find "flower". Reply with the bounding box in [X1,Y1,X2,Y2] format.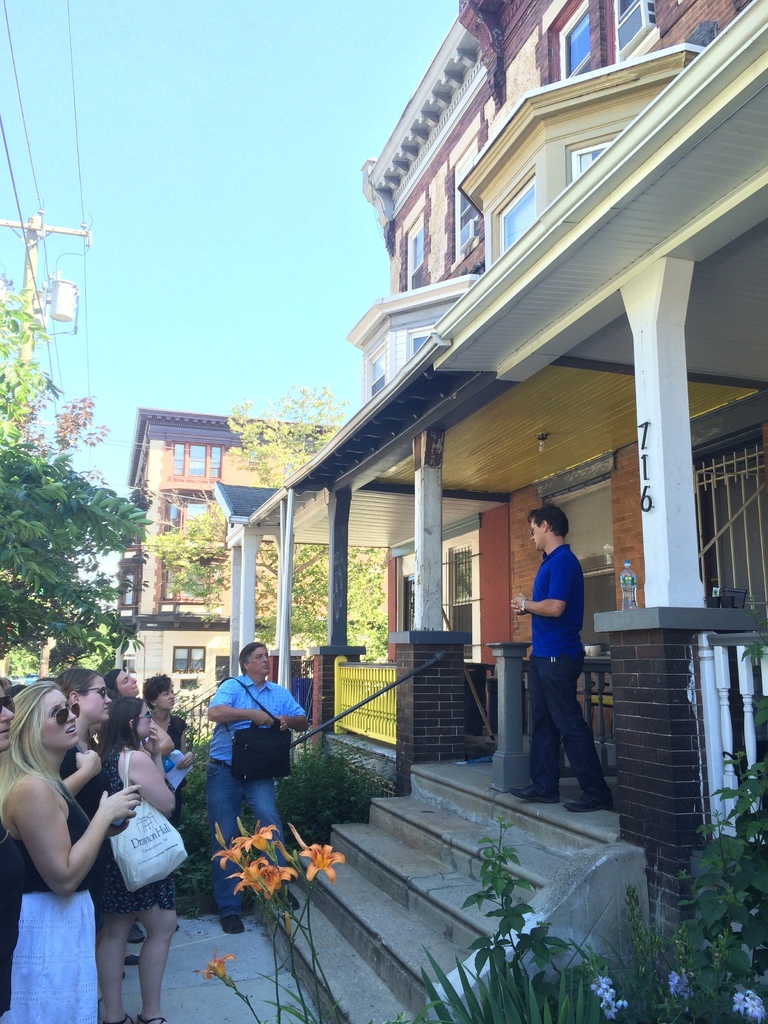
[737,984,767,1023].
